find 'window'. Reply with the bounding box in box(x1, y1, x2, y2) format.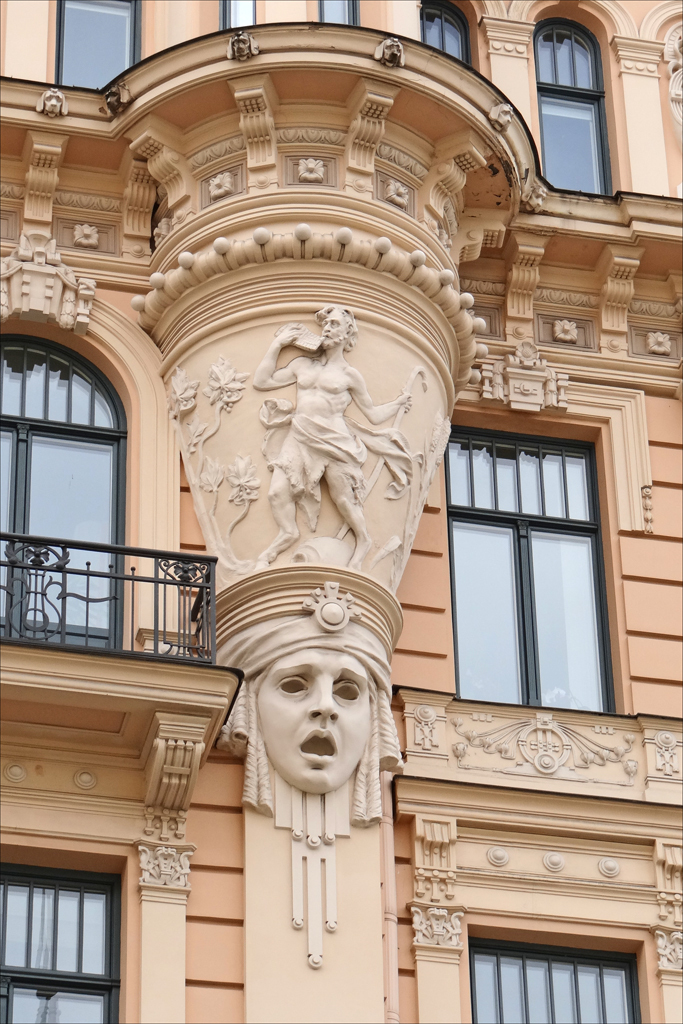
box(220, 0, 259, 31).
